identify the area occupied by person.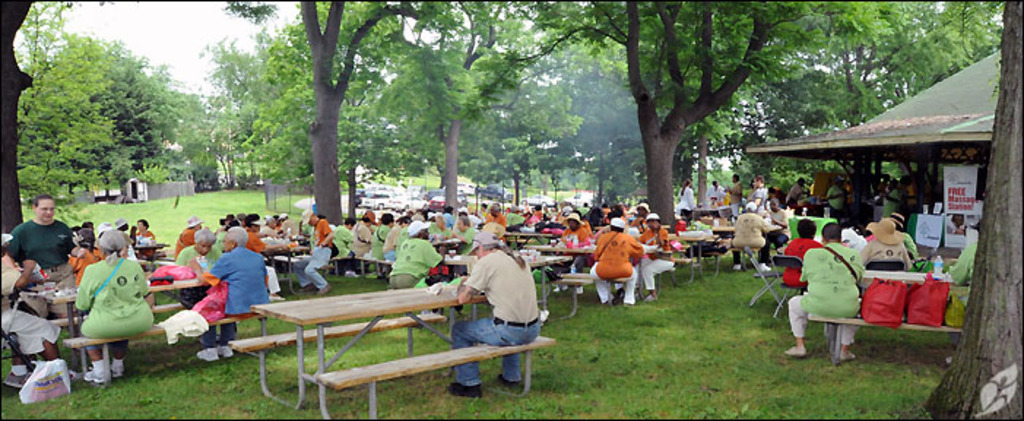
Area: [x1=0, y1=237, x2=82, y2=398].
